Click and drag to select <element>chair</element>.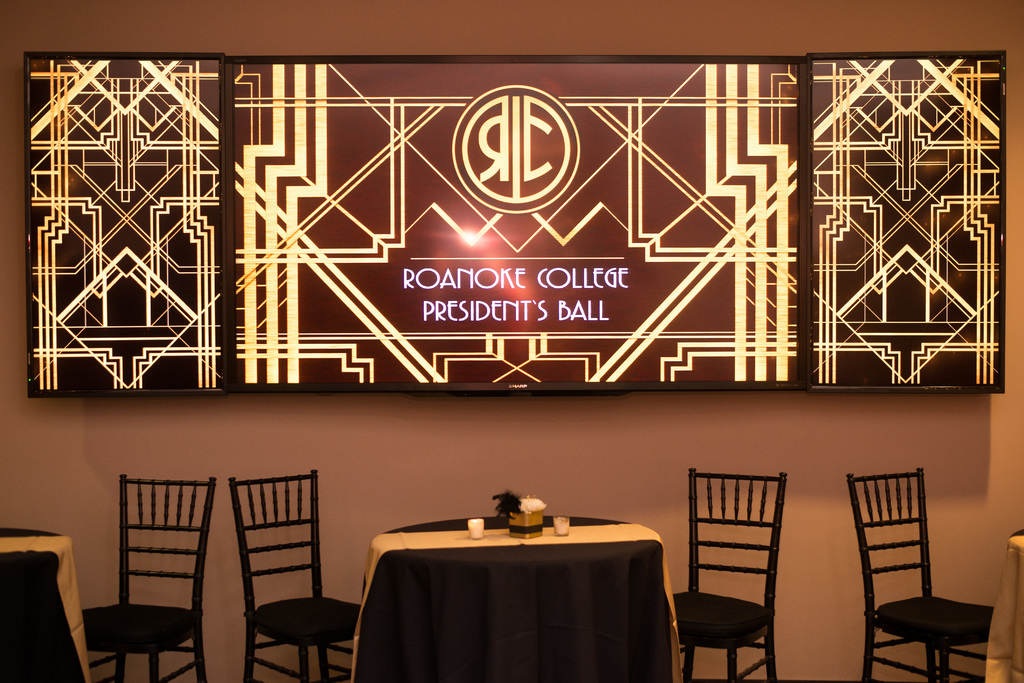
Selection: (224,472,354,682).
